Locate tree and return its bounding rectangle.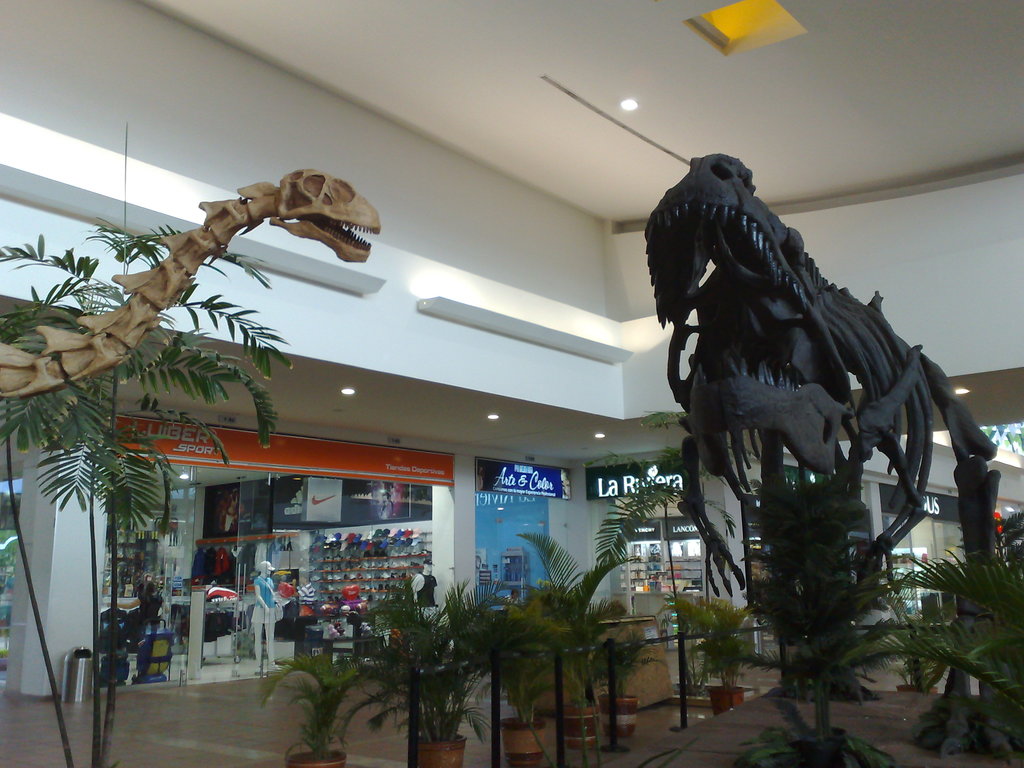
596, 452, 711, 738.
